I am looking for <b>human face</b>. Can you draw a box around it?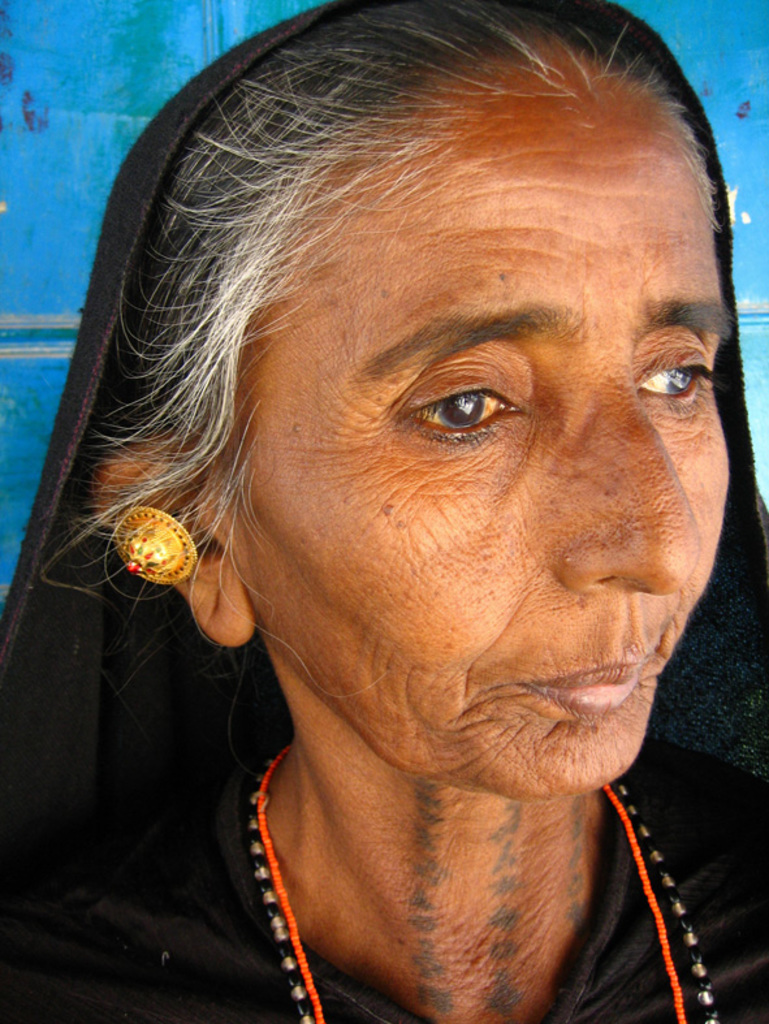
Sure, the bounding box is 229,105,736,788.
